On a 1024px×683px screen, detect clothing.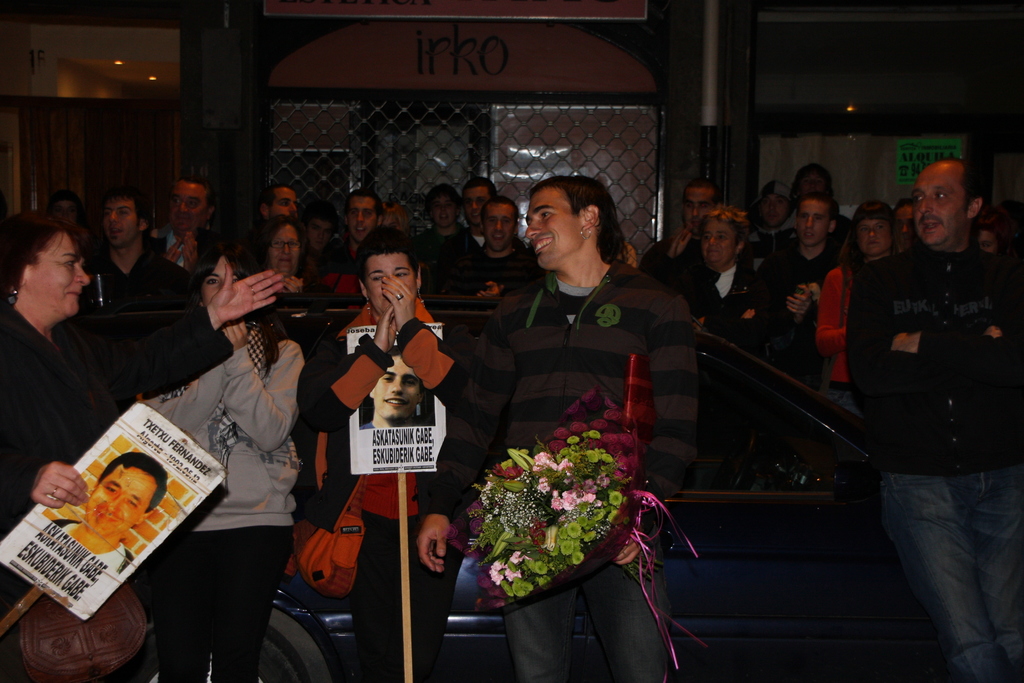
rect(84, 243, 203, 308).
